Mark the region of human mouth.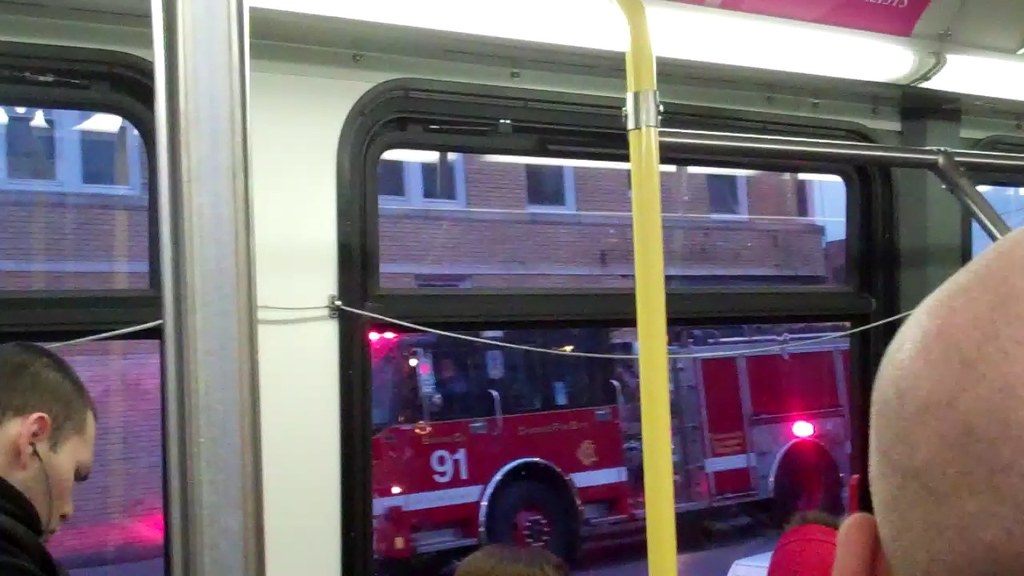
Region: {"left": 40, "top": 523, "right": 58, "bottom": 543}.
